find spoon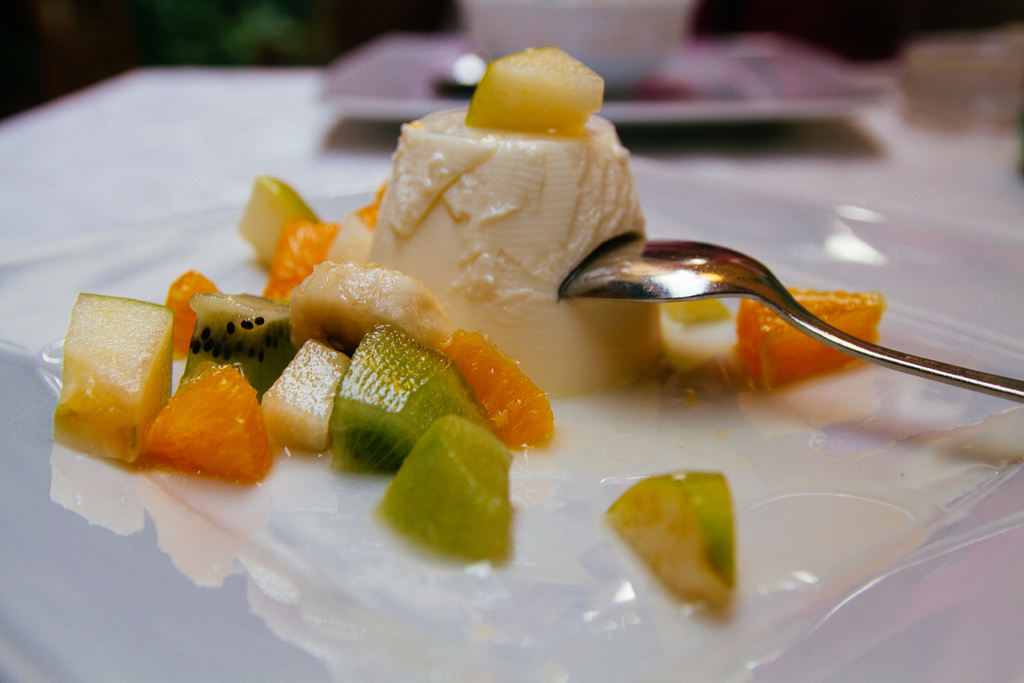
<region>428, 52, 492, 89</region>
